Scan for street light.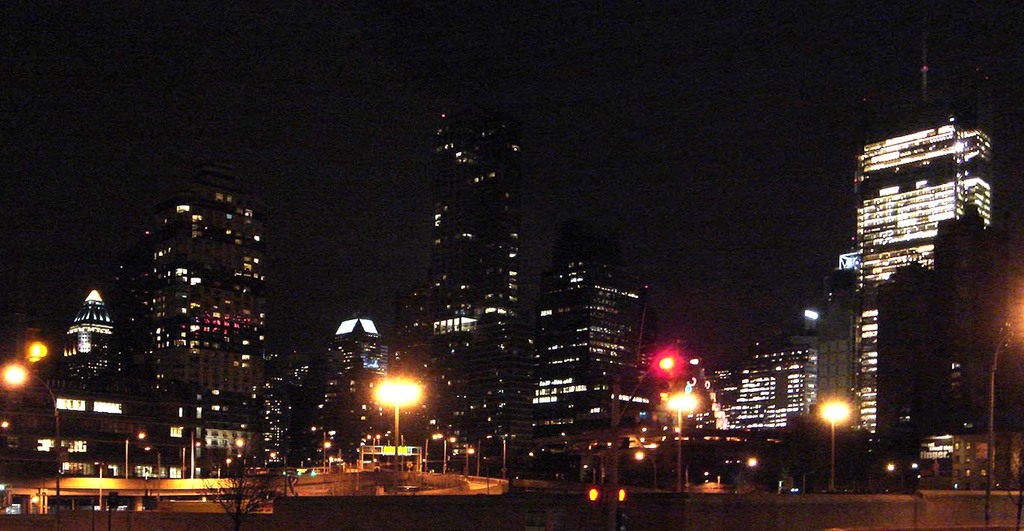
Scan result: bbox=[317, 433, 336, 470].
